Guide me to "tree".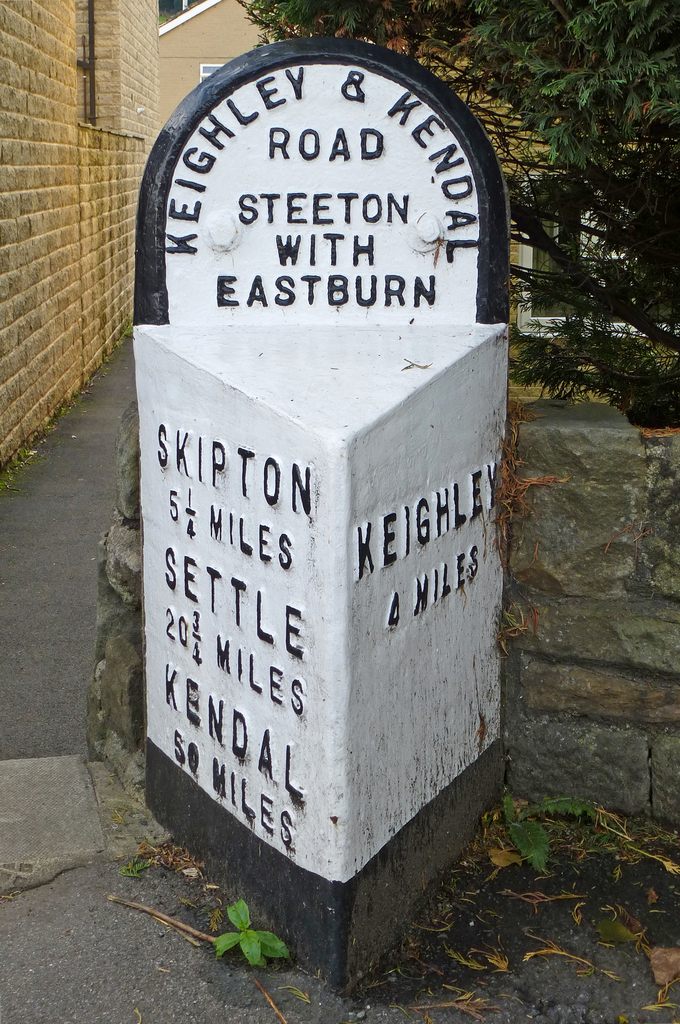
Guidance: (x1=238, y1=0, x2=679, y2=418).
